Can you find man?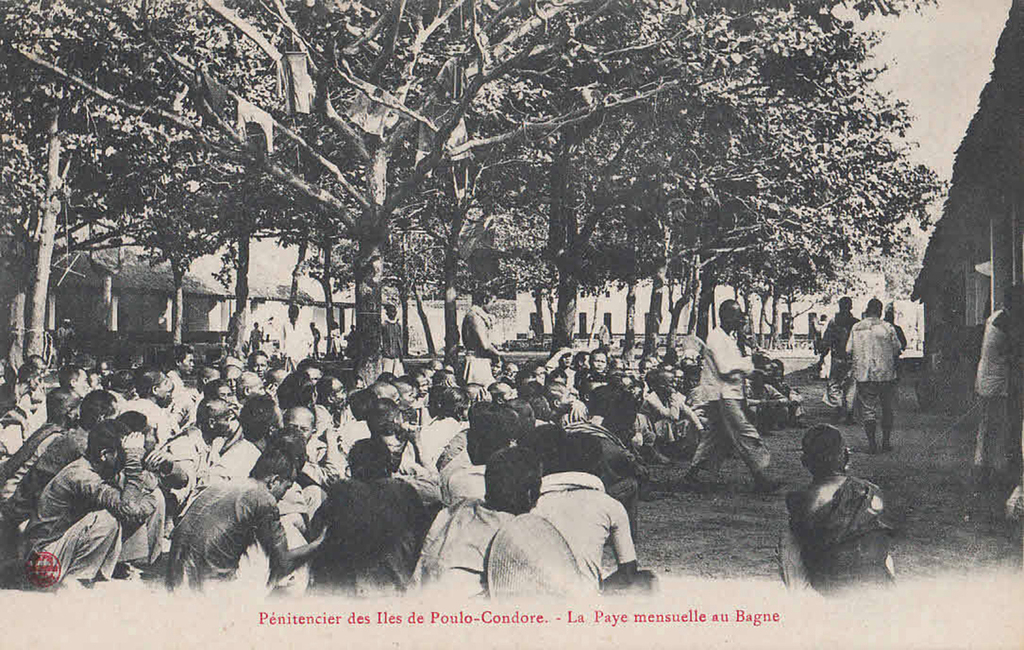
Yes, bounding box: BBox(401, 456, 545, 600).
